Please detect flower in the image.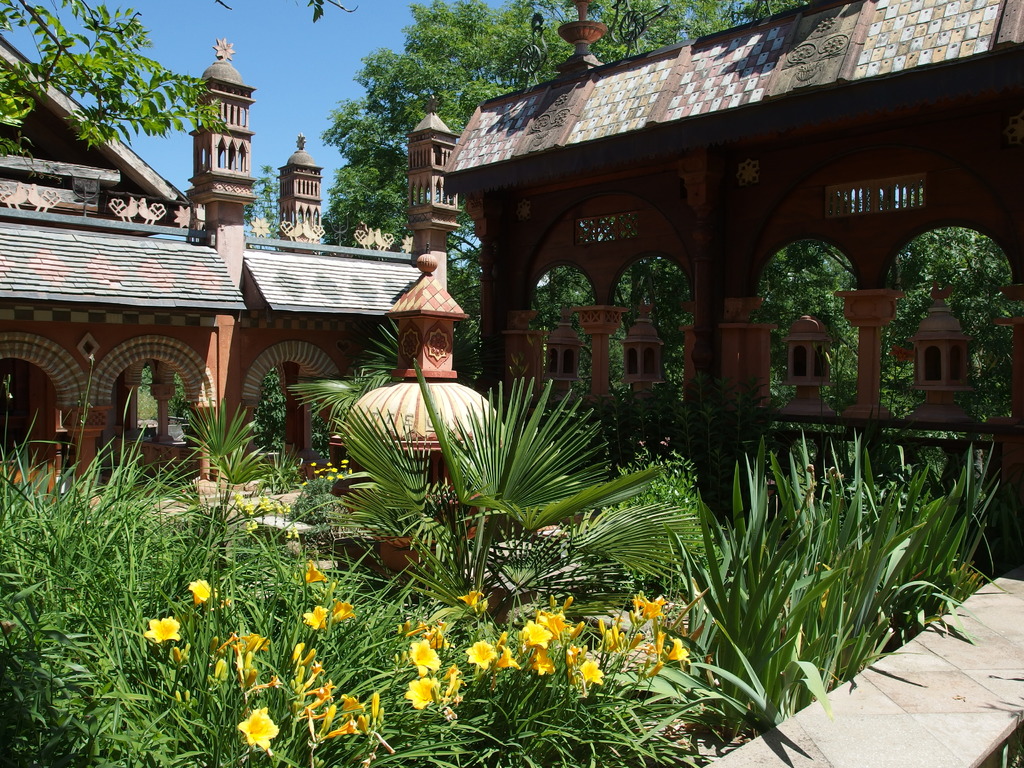
locate(446, 667, 466, 701).
